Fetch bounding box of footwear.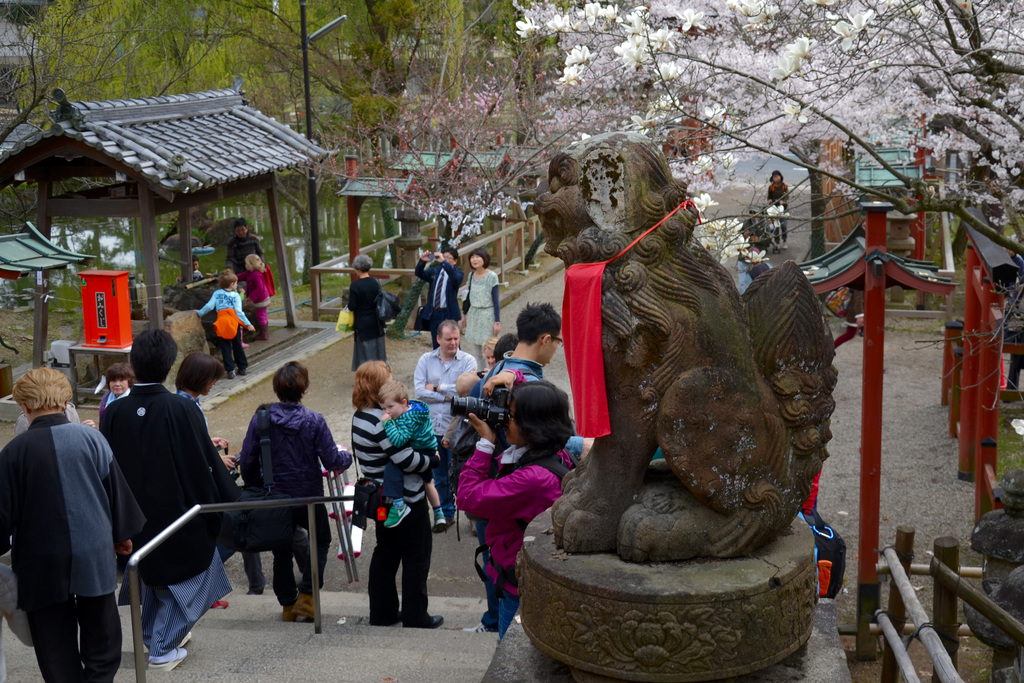
Bbox: rect(774, 242, 779, 250).
